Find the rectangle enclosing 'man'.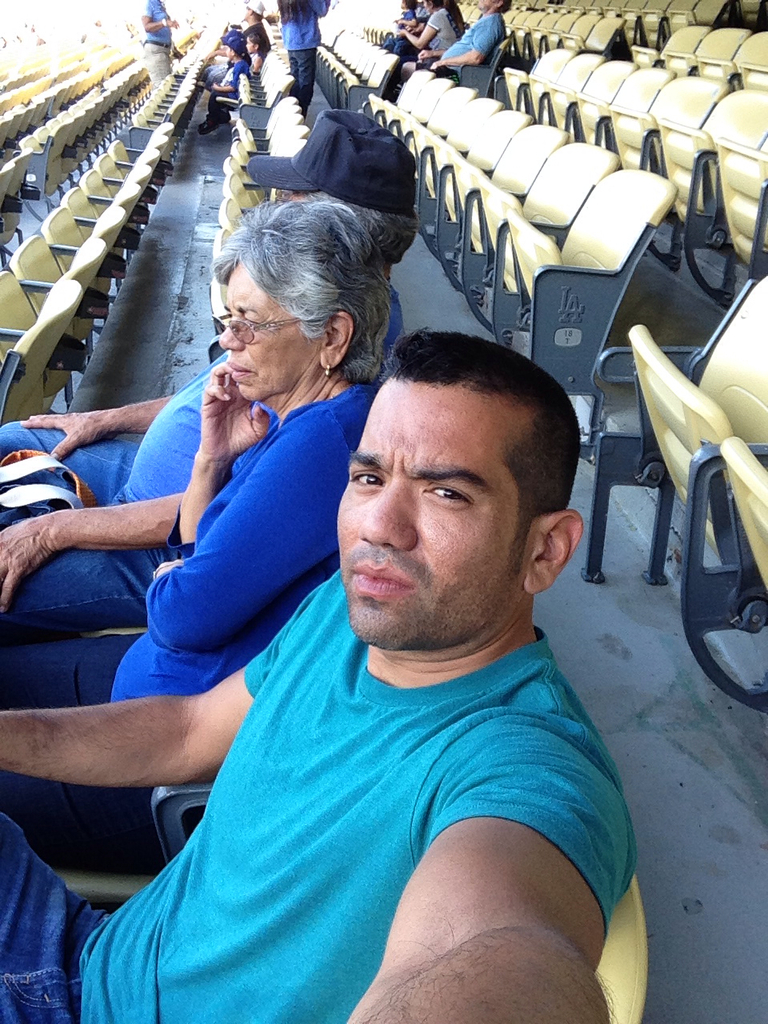
rect(141, 0, 176, 82).
